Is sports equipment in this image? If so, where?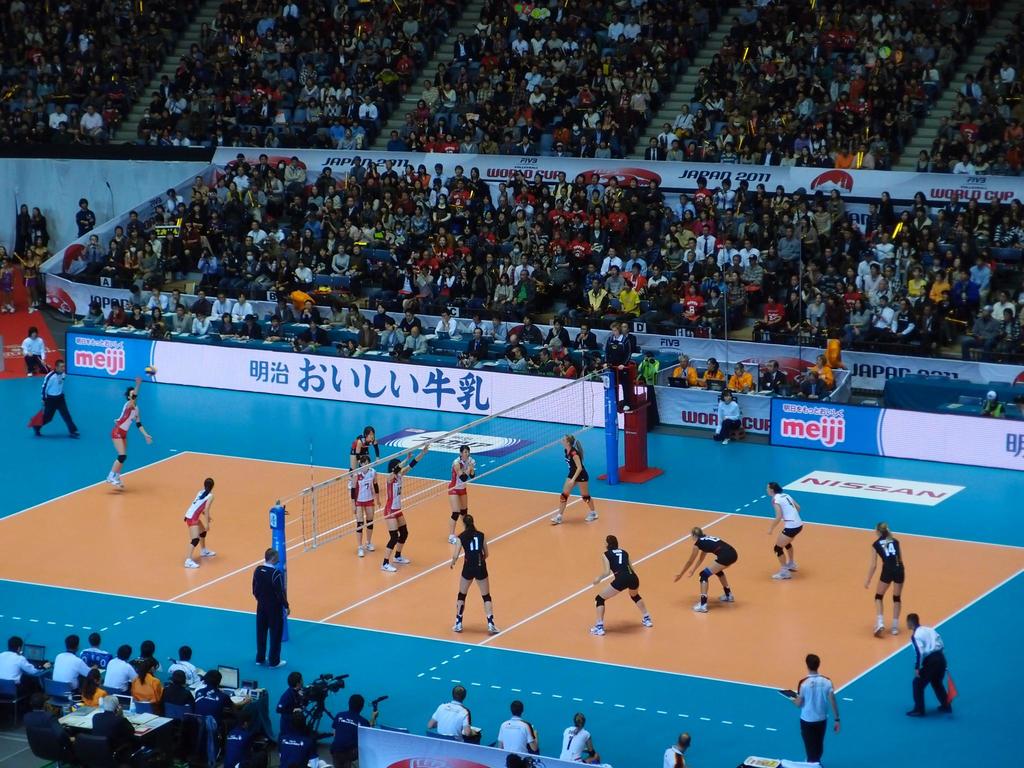
Yes, at (x1=144, y1=362, x2=159, y2=378).
